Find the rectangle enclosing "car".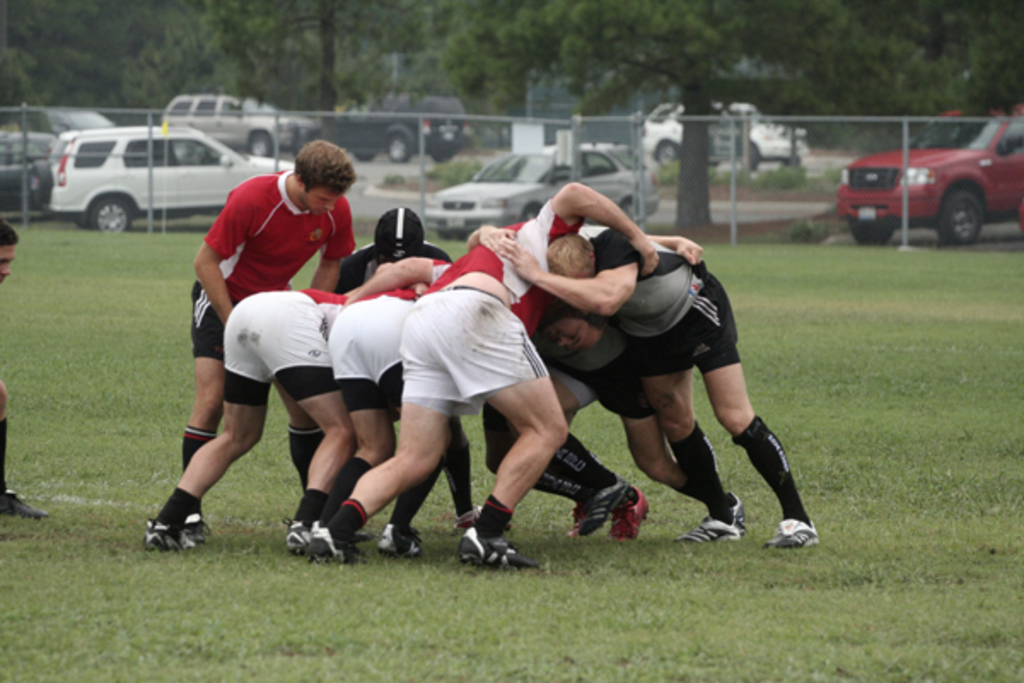
<box>0,96,121,142</box>.
